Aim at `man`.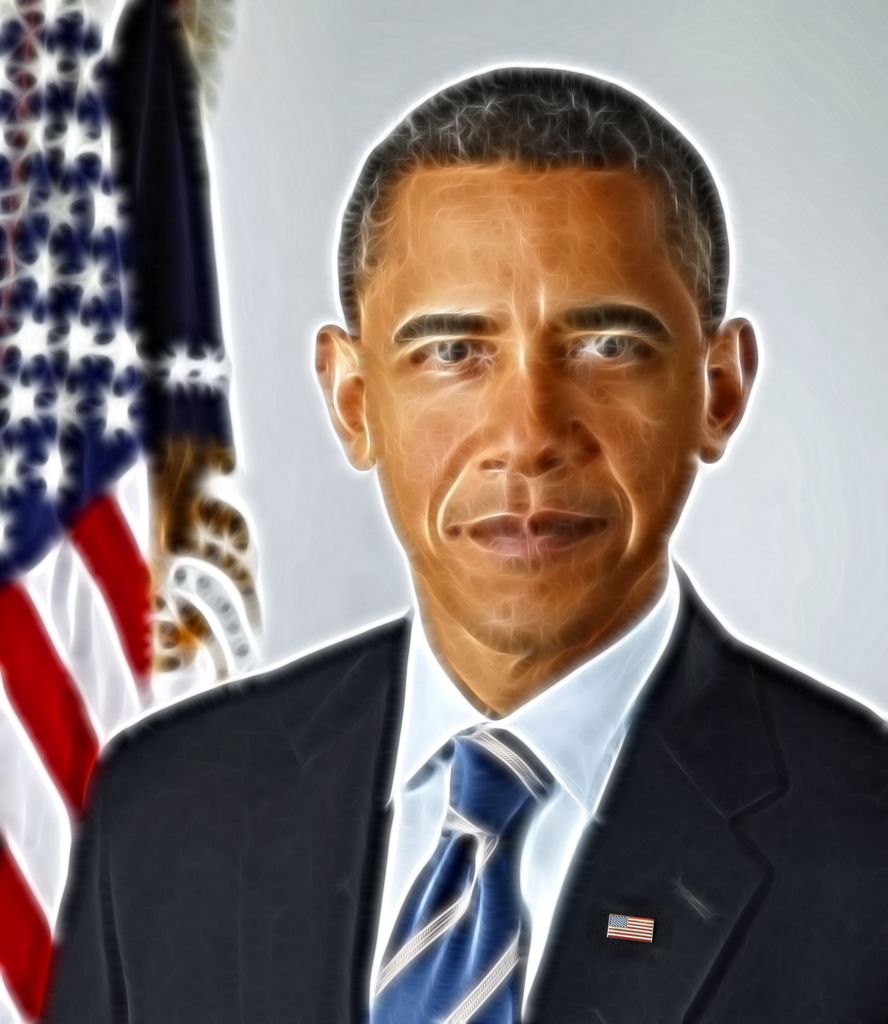
Aimed at crop(27, 58, 887, 1023).
